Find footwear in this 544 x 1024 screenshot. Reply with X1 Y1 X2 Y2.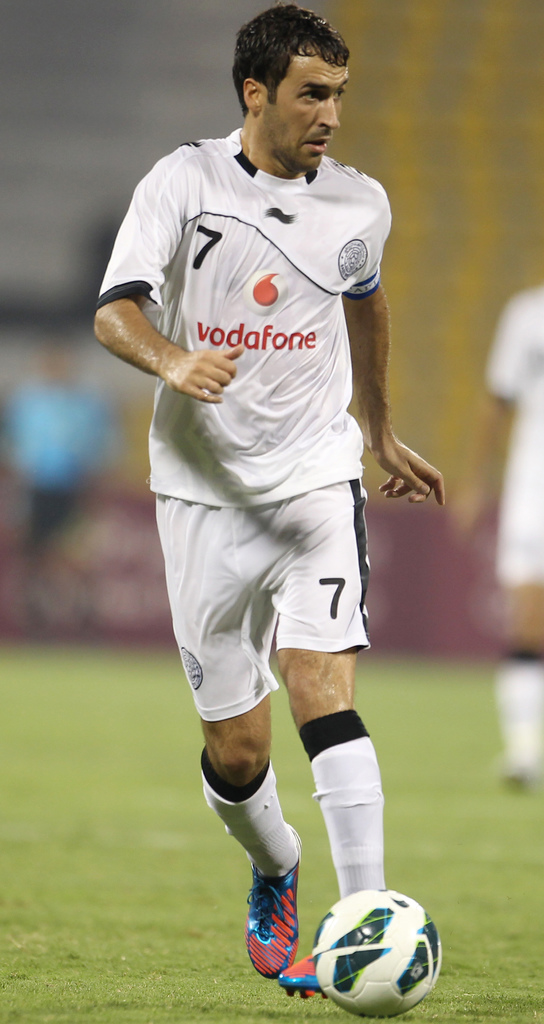
247 854 303 982.
